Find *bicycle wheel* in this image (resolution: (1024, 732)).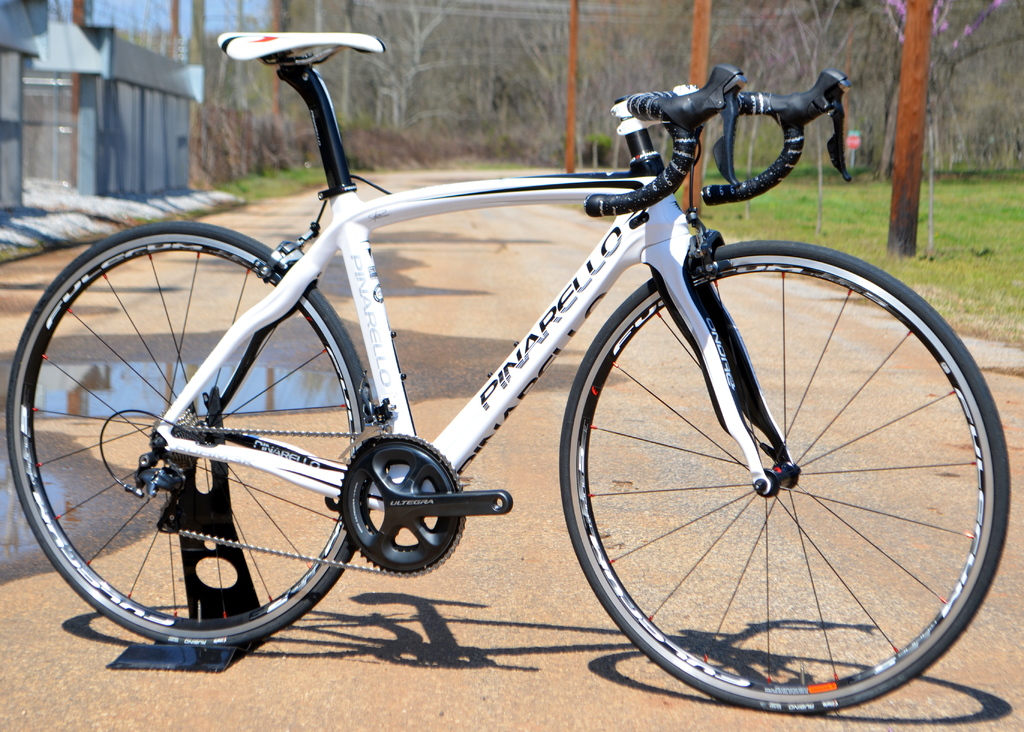
556 239 1016 717.
